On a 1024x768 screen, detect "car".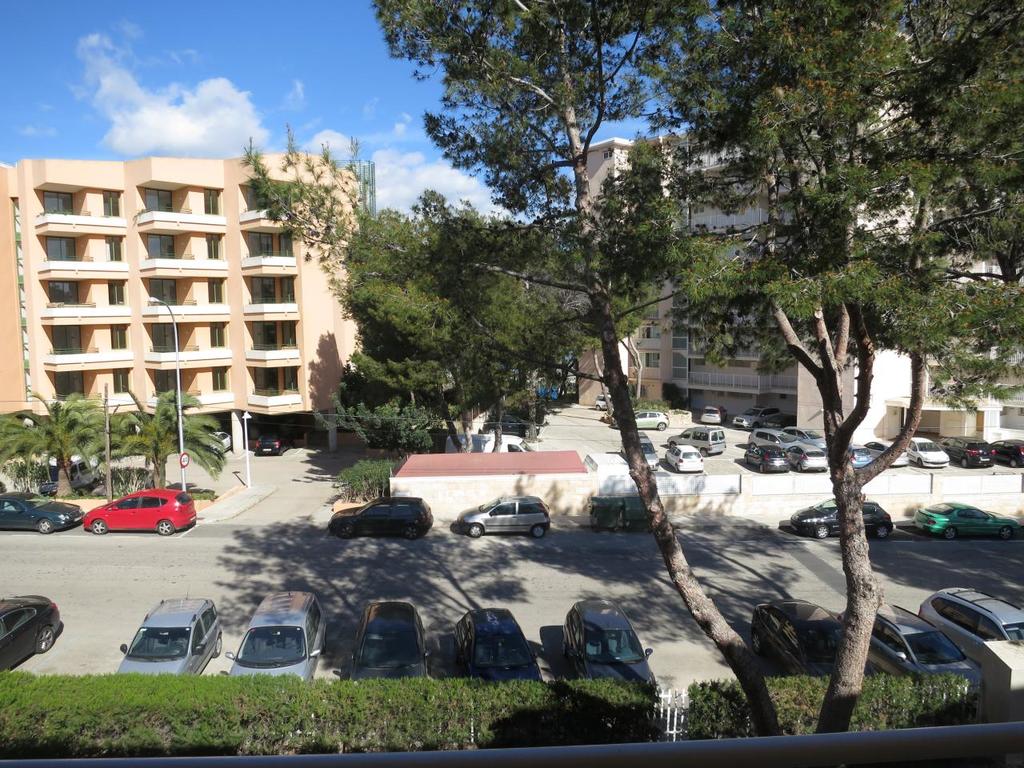
[914,502,1021,536].
